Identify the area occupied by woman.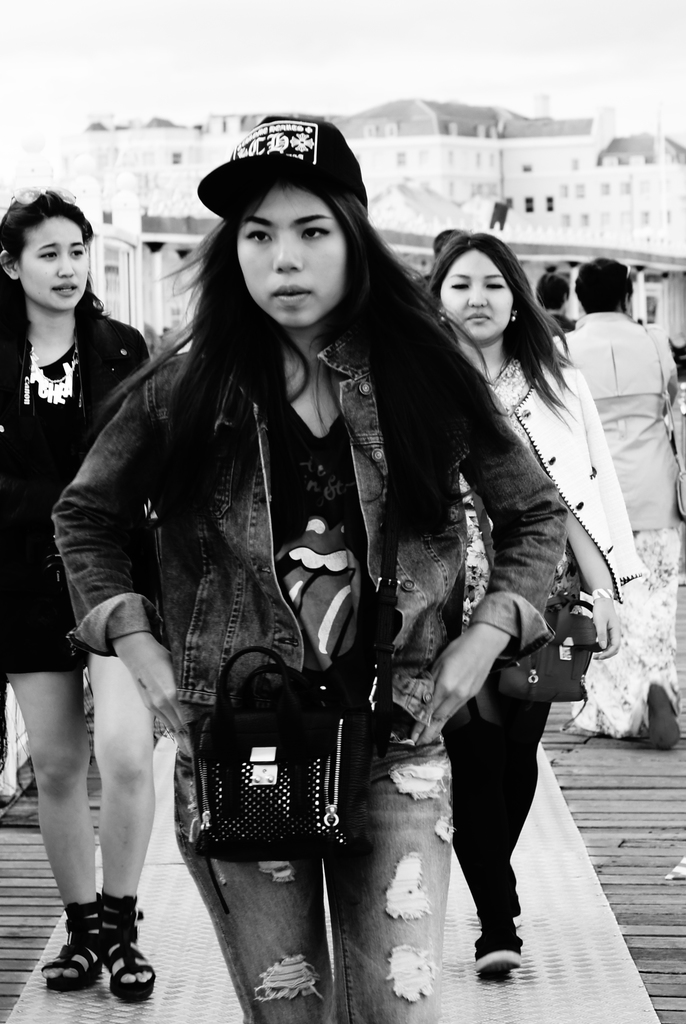
Area: <box>51,122,566,1023</box>.
